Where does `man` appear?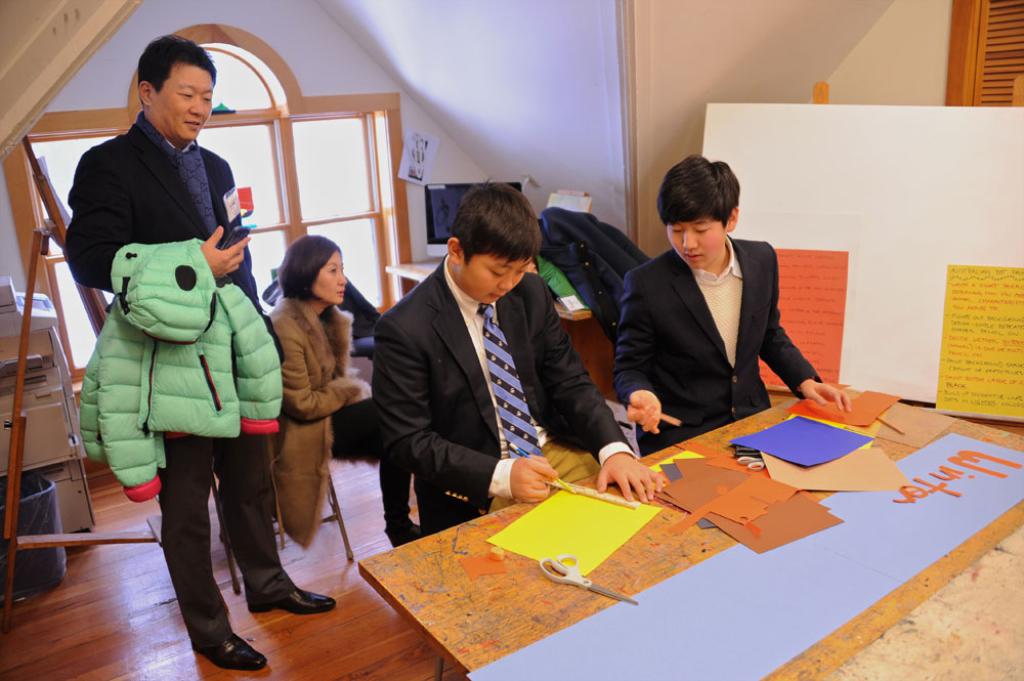
Appears at select_region(65, 31, 348, 680).
